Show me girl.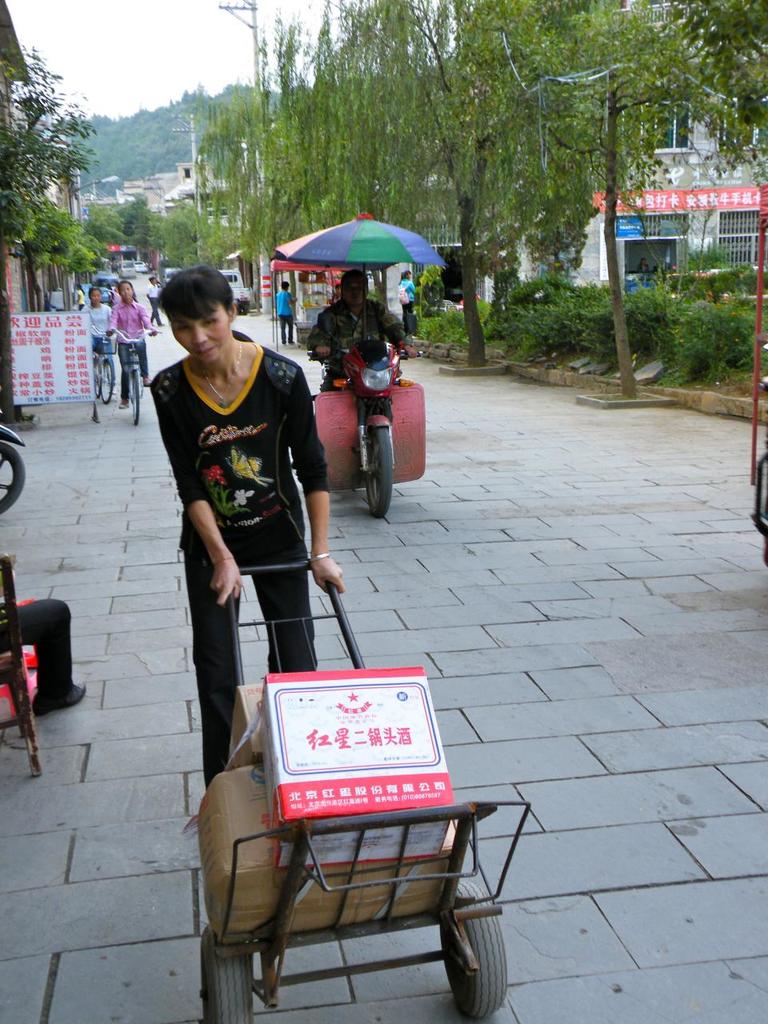
girl is here: Rect(105, 280, 156, 410).
